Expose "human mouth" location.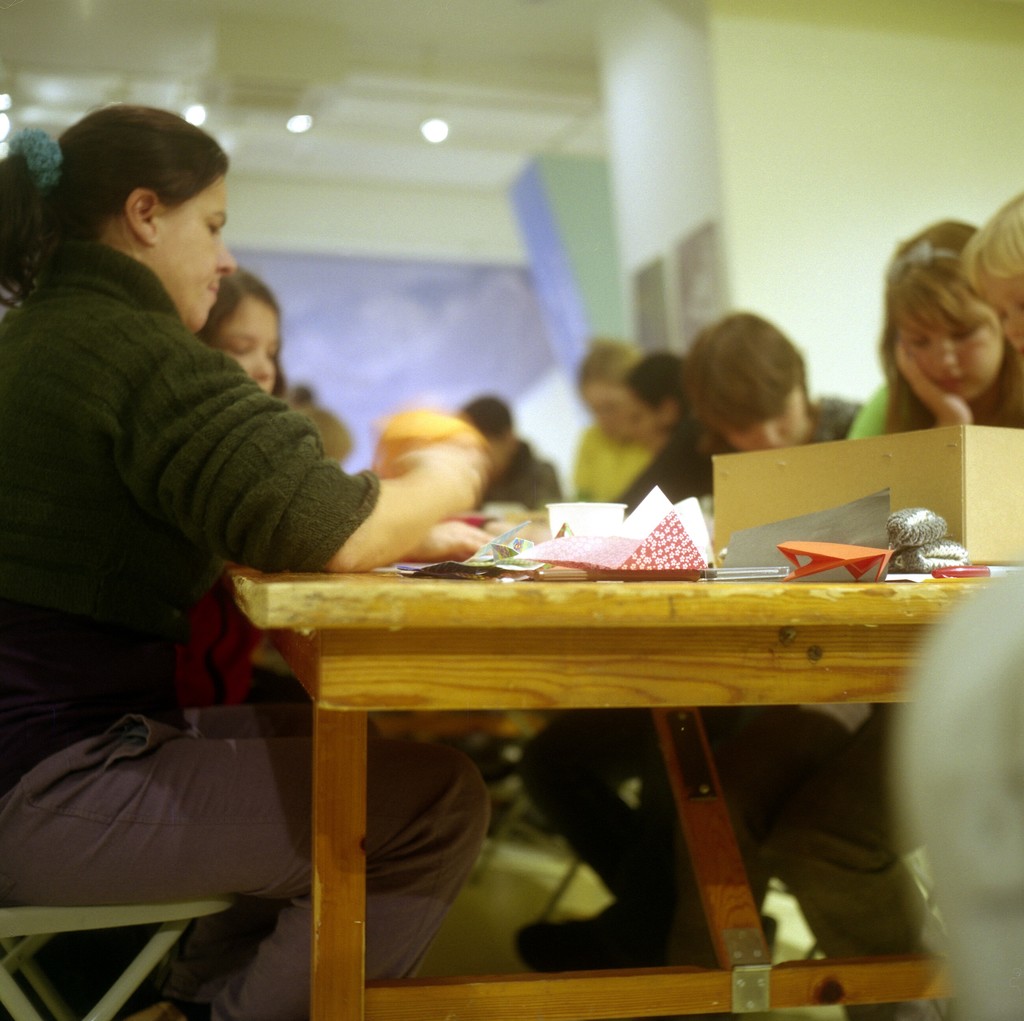
Exposed at bbox(940, 377, 968, 388).
